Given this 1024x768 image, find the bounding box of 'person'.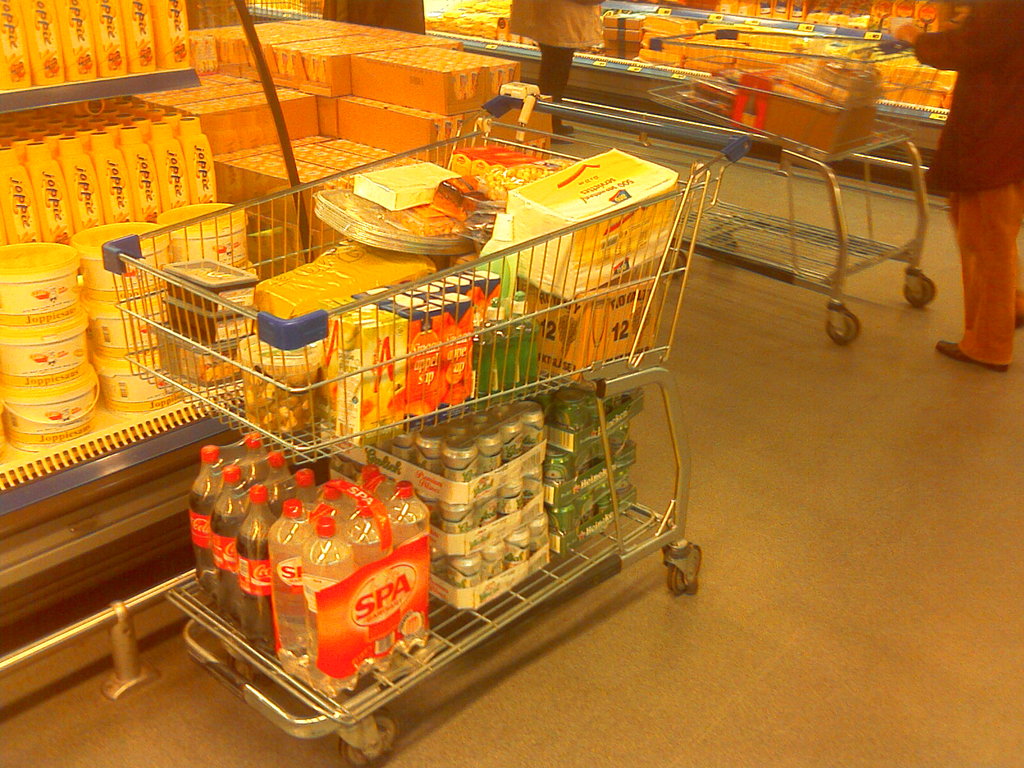
bbox(924, 0, 1023, 364).
